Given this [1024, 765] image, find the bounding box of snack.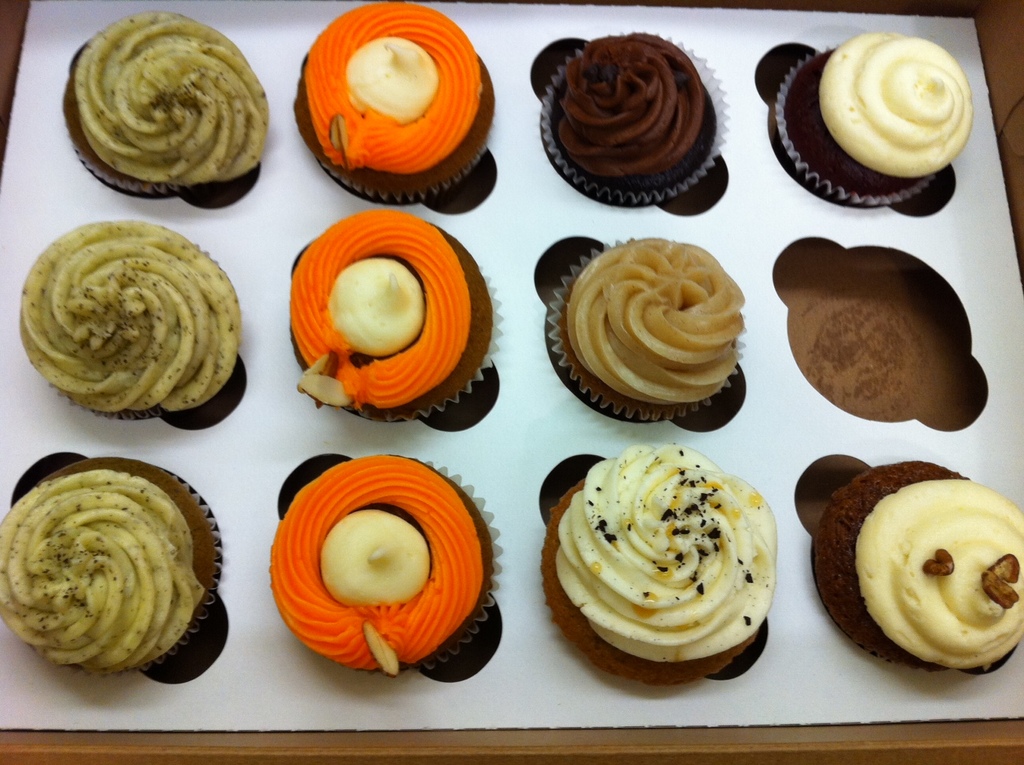
locate(56, 8, 277, 206).
